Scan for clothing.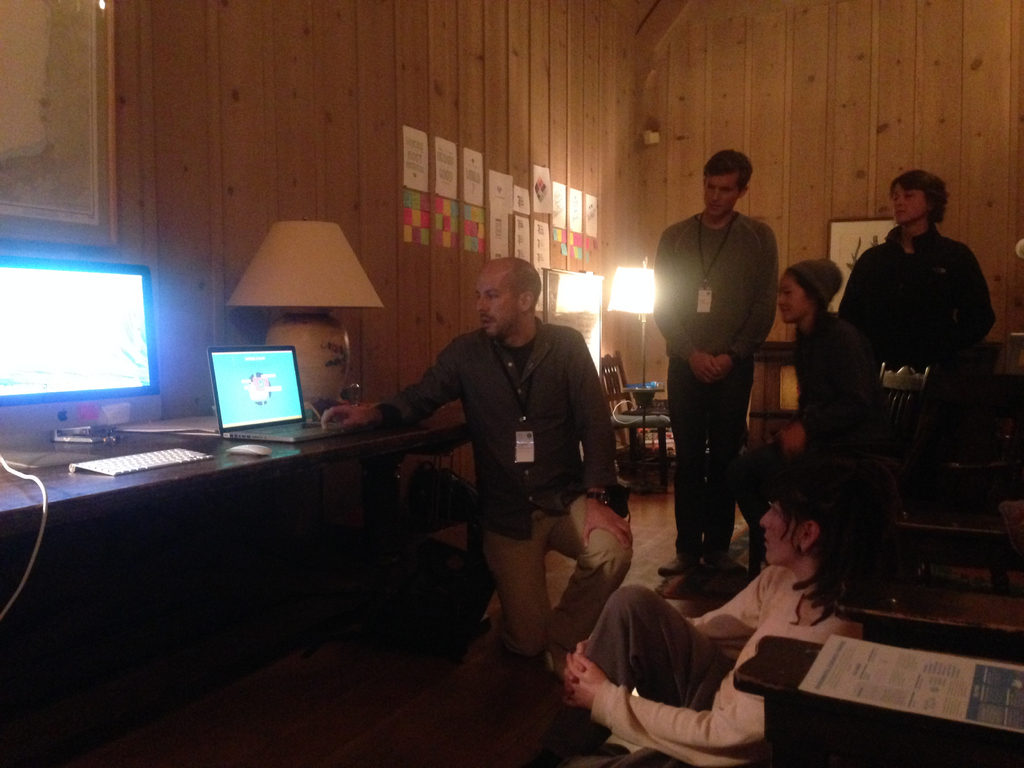
Scan result: BBox(653, 214, 783, 553).
